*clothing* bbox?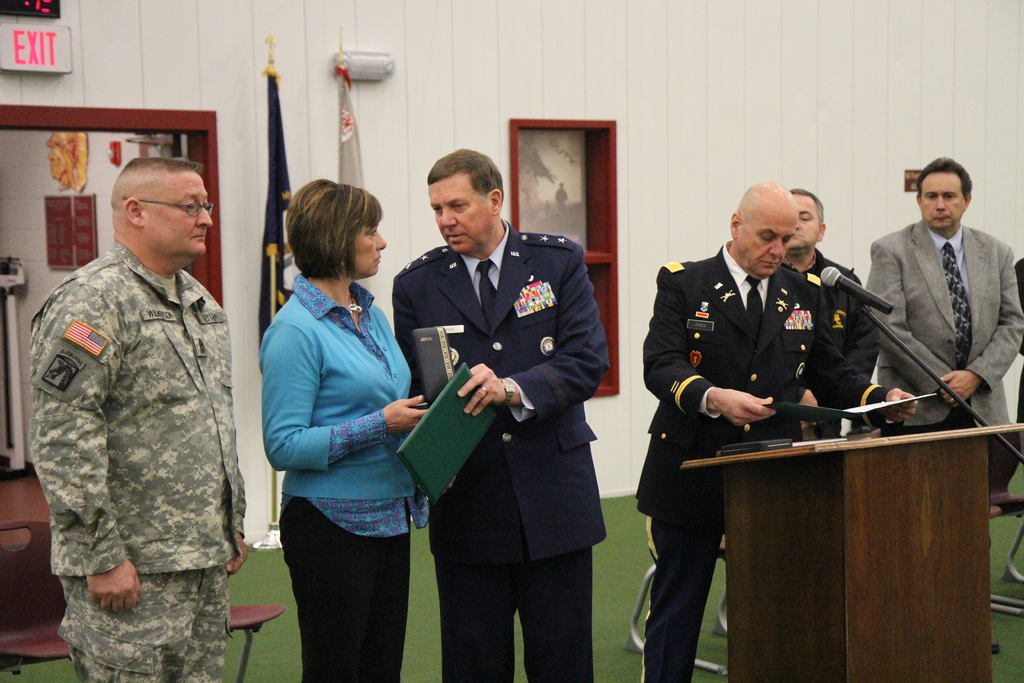
788:245:884:459
